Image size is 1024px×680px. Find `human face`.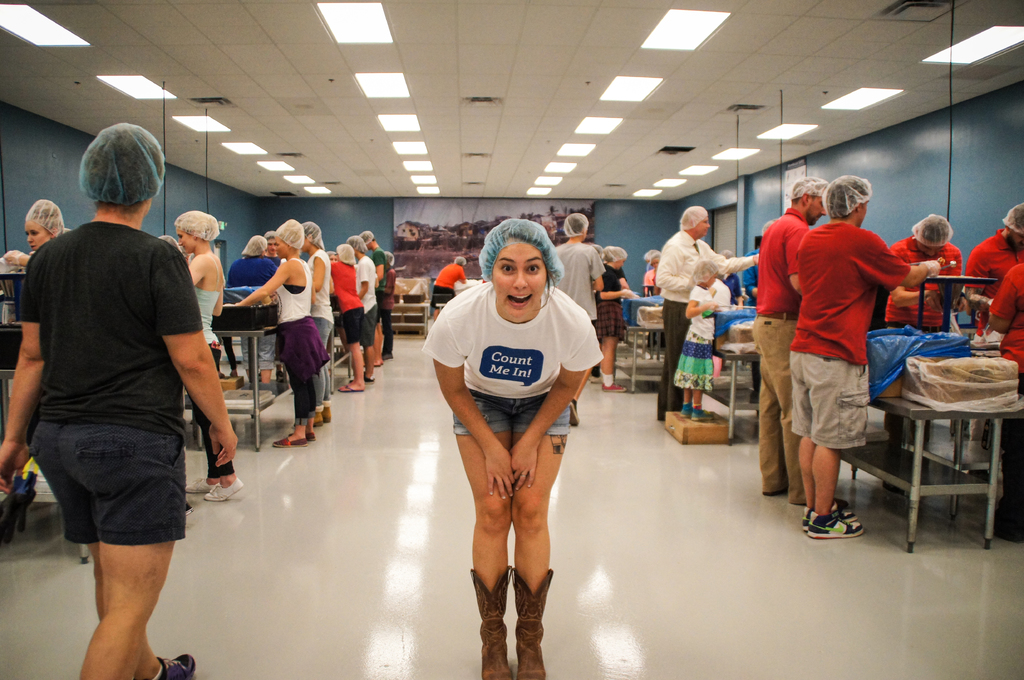
[left=806, top=191, right=826, bottom=227].
